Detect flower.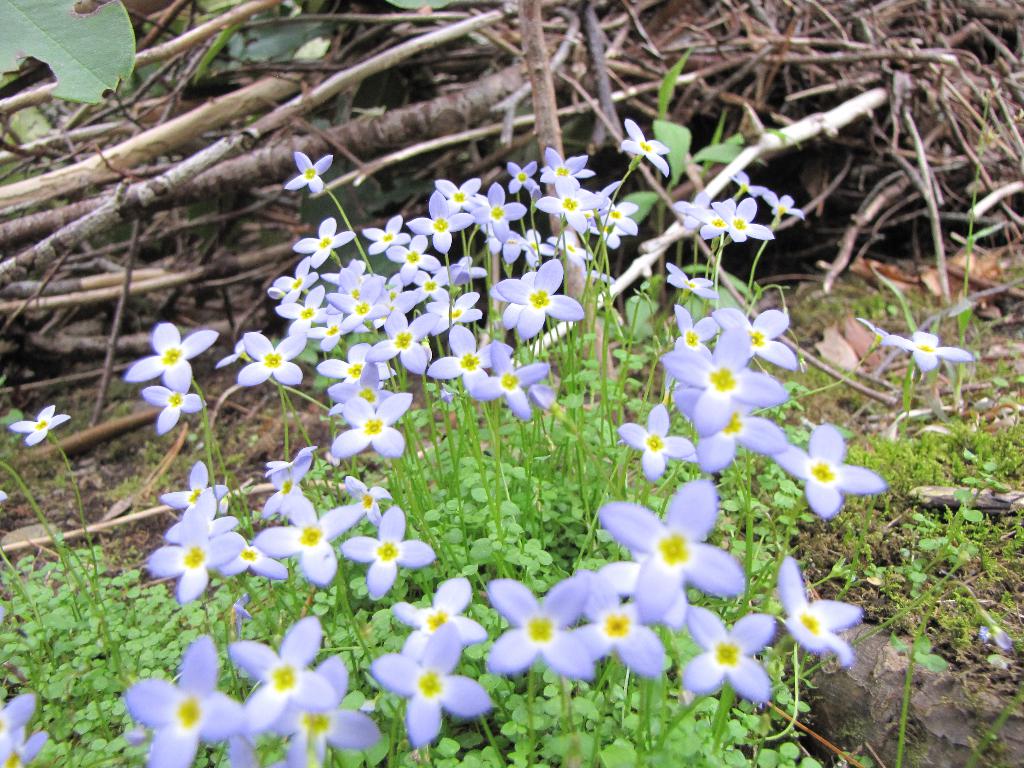
Detected at 230/611/332/729.
